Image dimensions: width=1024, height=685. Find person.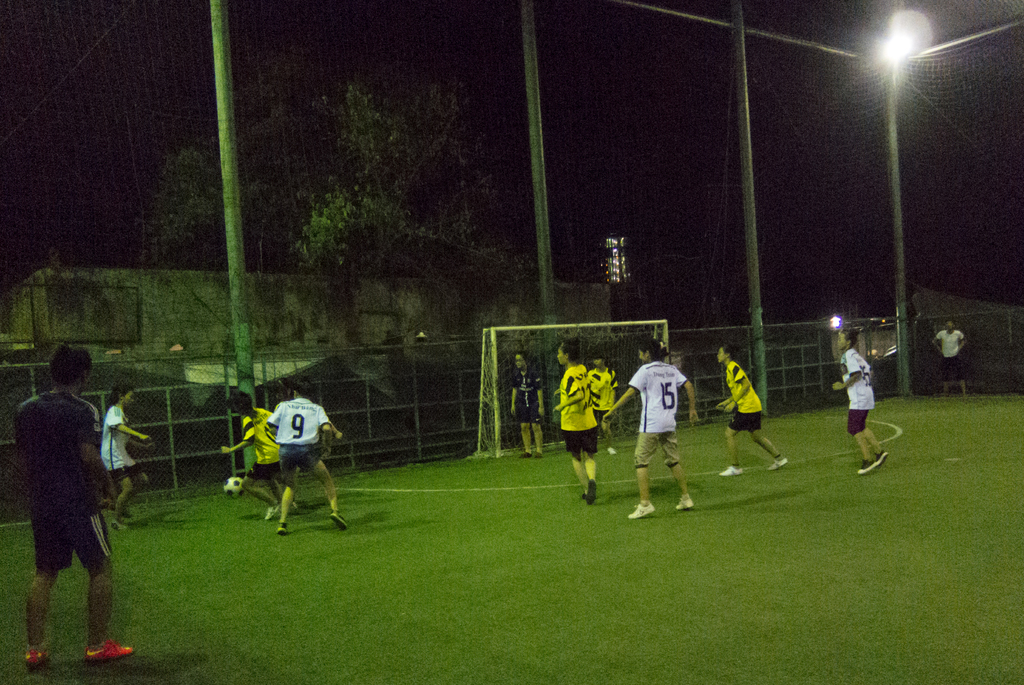
left=927, top=319, right=966, bottom=398.
